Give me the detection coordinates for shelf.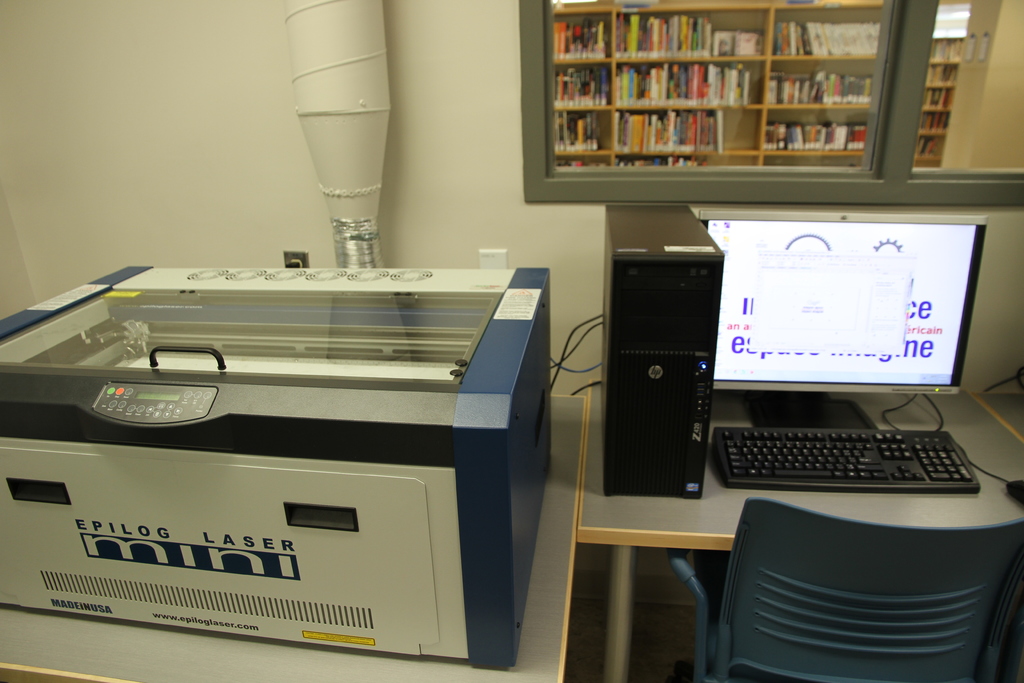
locate(755, 148, 875, 173).
